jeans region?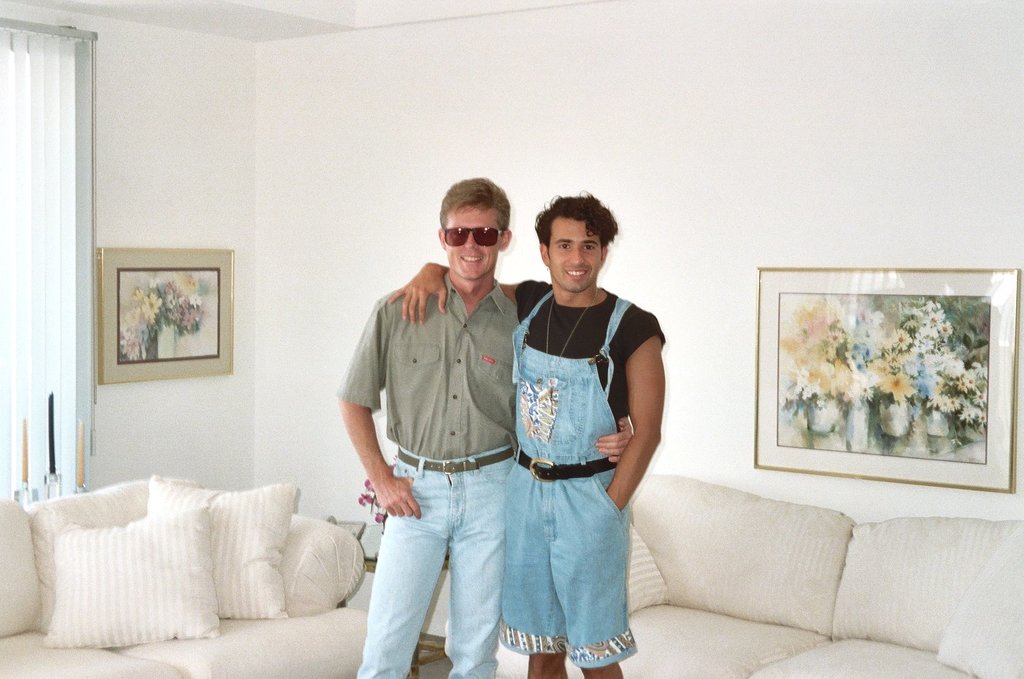
(351, 445, 518, 678)
